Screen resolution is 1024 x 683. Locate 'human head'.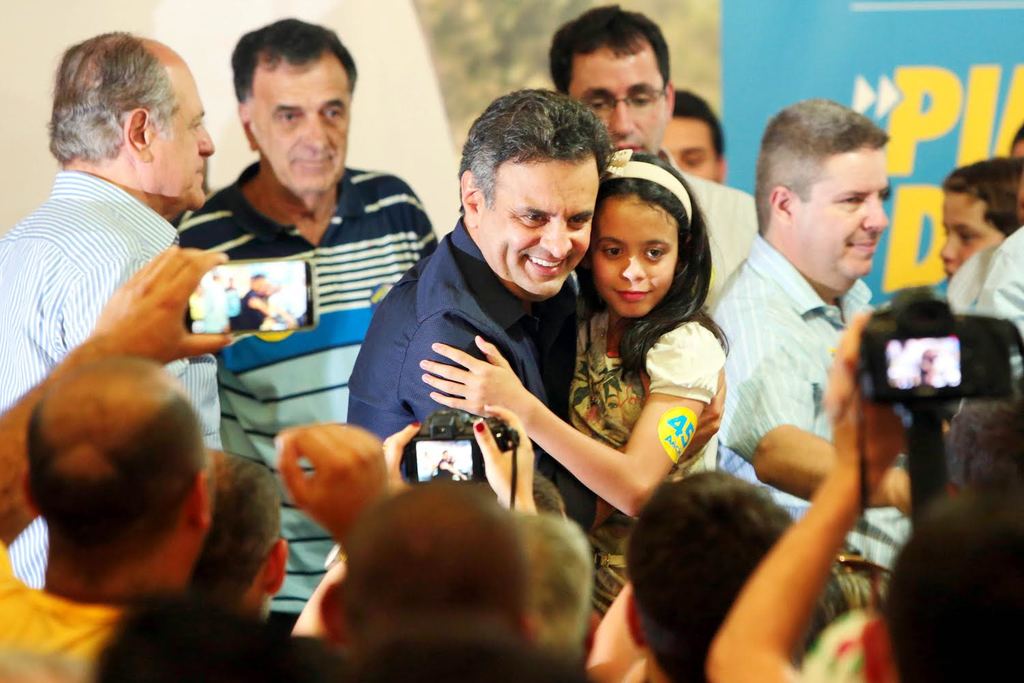
(228,18,361,198).
